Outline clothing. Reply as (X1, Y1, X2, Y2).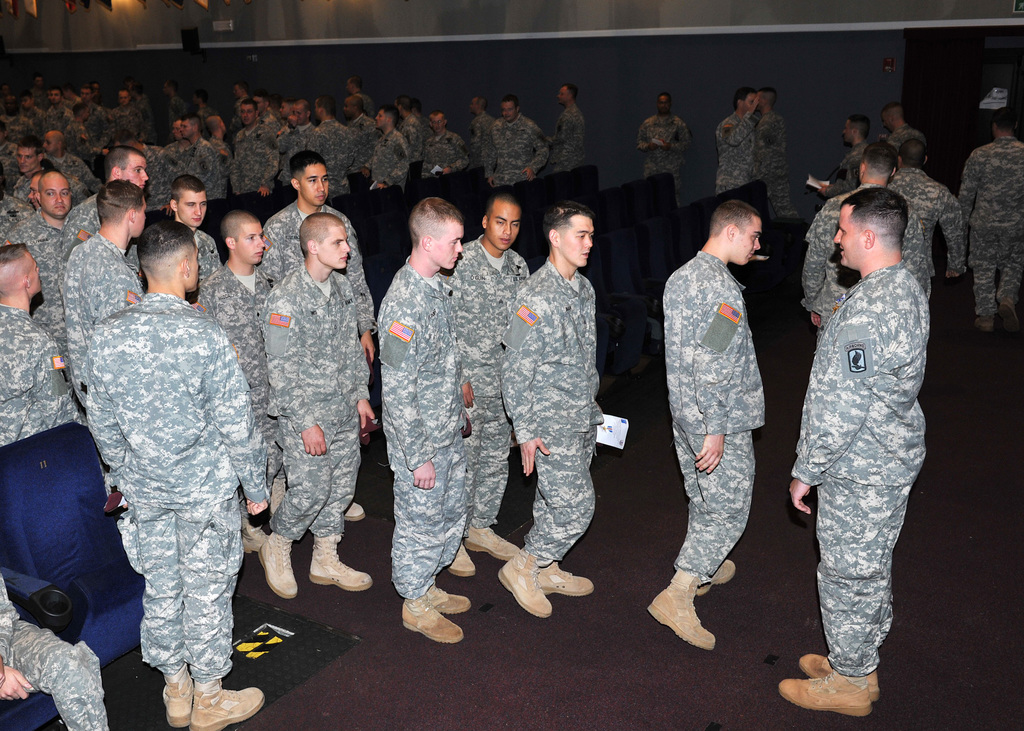
(952, 134, 1023, 312).
